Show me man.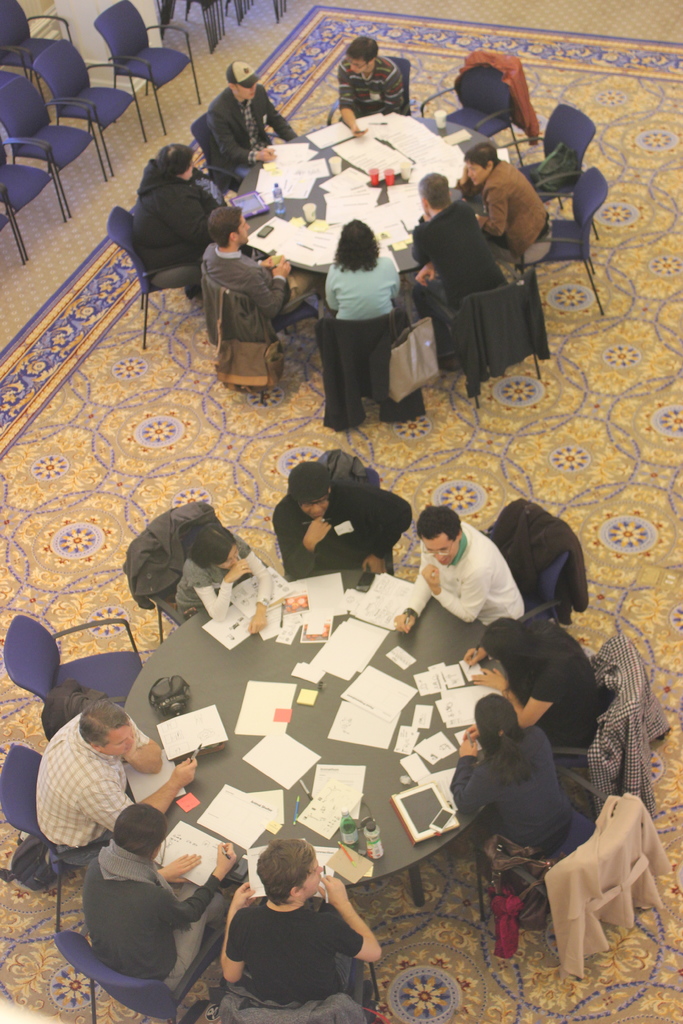
man is here: (left=276, top=457, right=415, bottom=574).
